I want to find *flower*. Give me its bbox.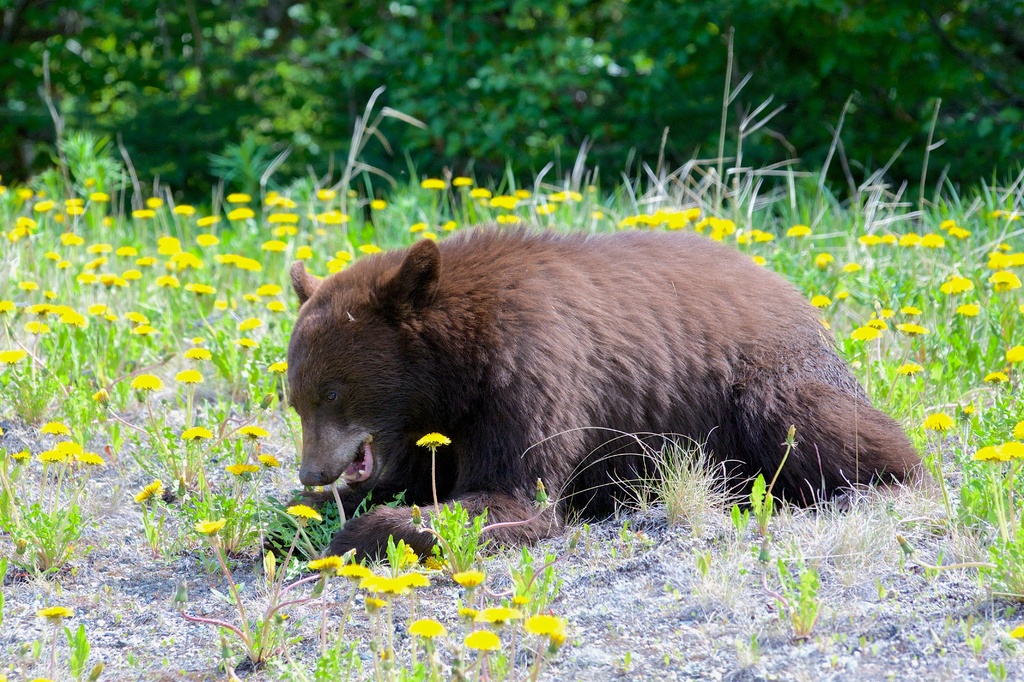
l=53, t=305, r=73, b=313.
